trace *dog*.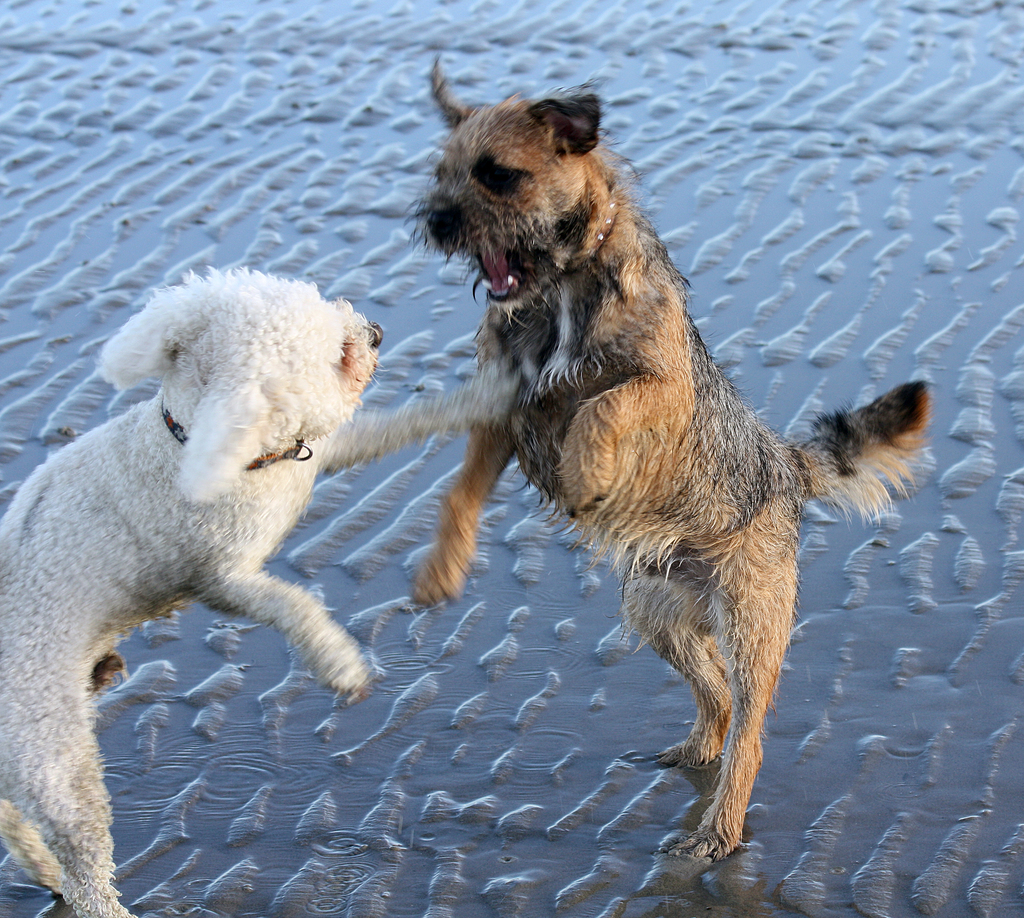
Traced to x1=401 y1=52 x2=932 y2=861.
